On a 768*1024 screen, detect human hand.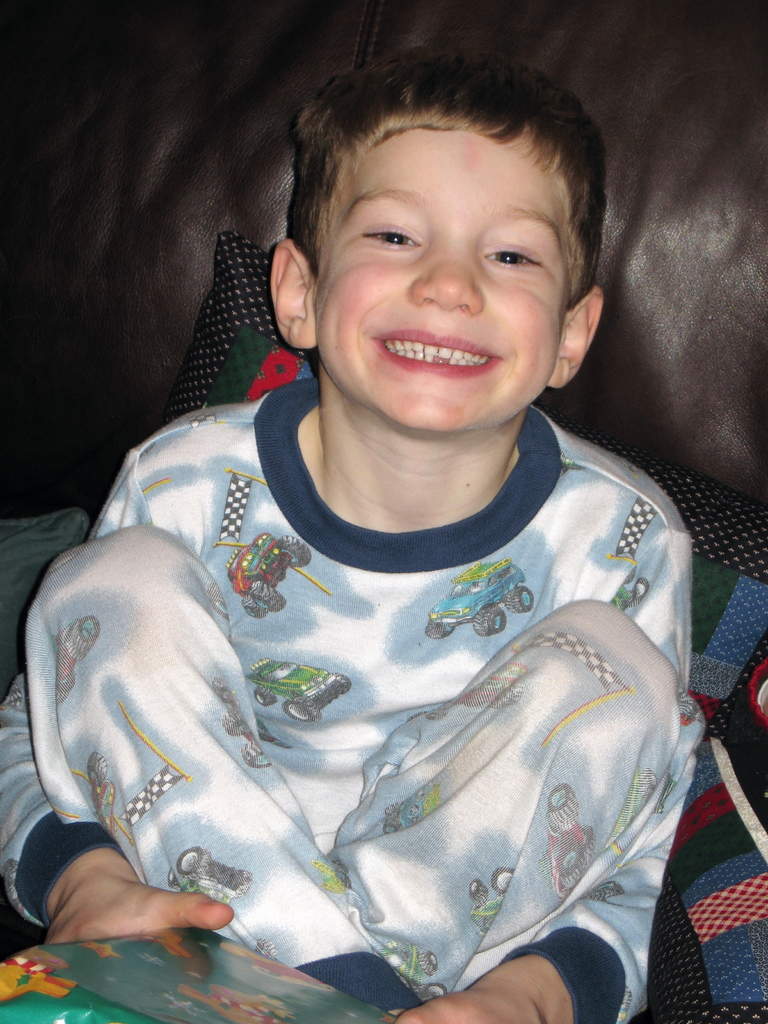
crop(394, 986, 545, 1023).
